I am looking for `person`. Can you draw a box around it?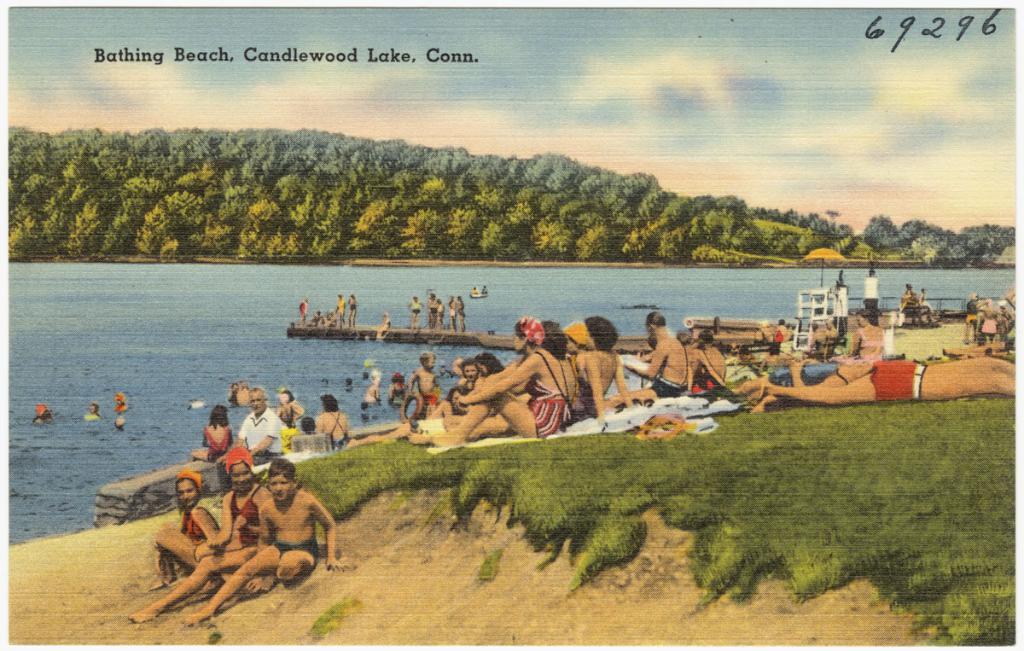
Sure, the bounding box is rect(851, 310, 887, 357).
